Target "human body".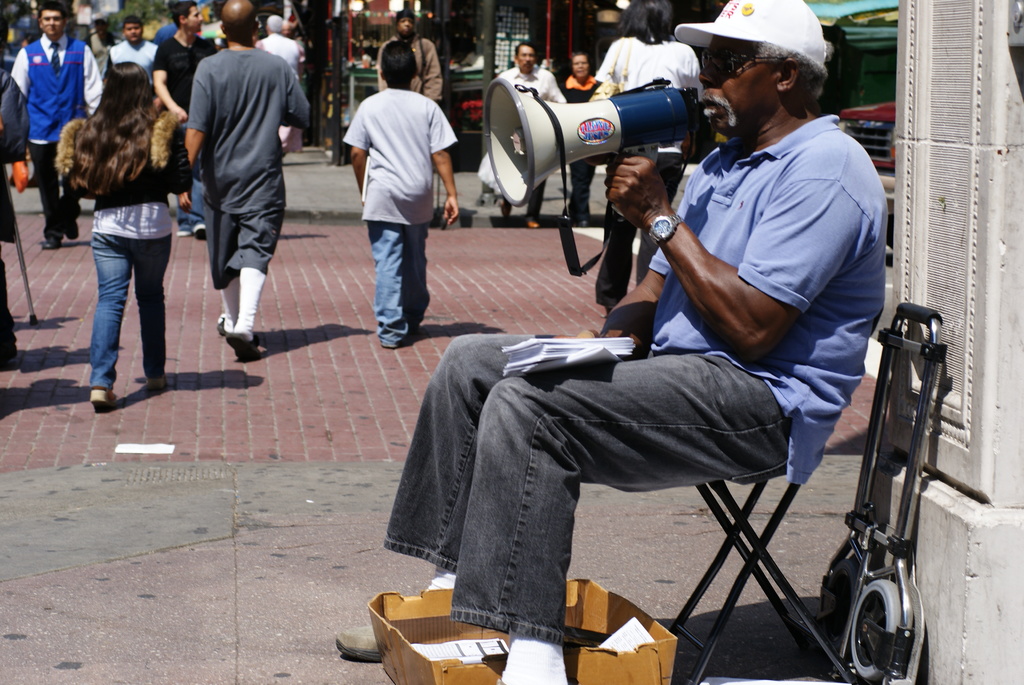
Target region: [left=596, top=0, right=701, bottom=313].
